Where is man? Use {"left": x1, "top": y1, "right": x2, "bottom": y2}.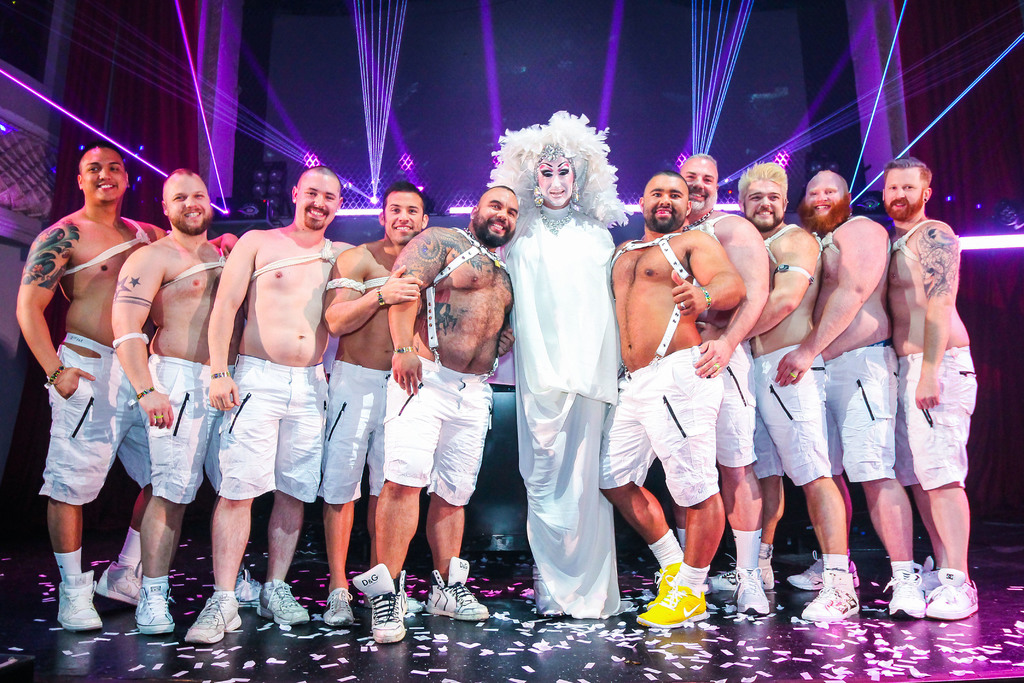
{"left": 325, "top": 186, "right": 434, "bottom": 630}.
